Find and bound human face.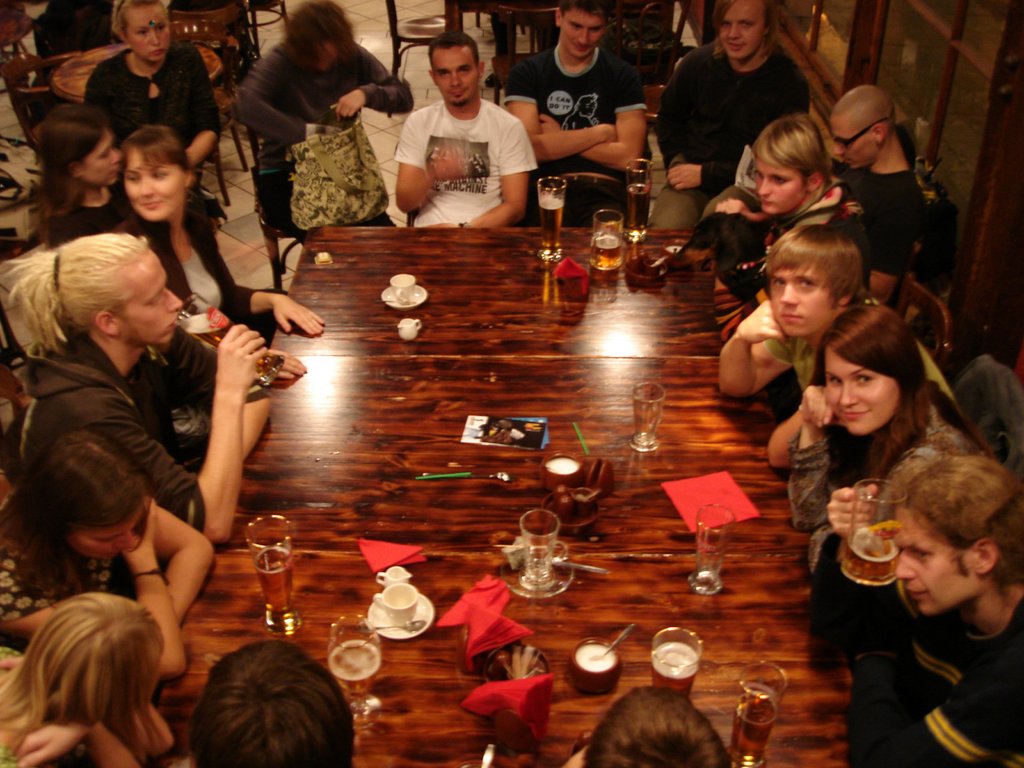
Bound: pyautogui.locateOnScreen(124, 253, 184, 344).
